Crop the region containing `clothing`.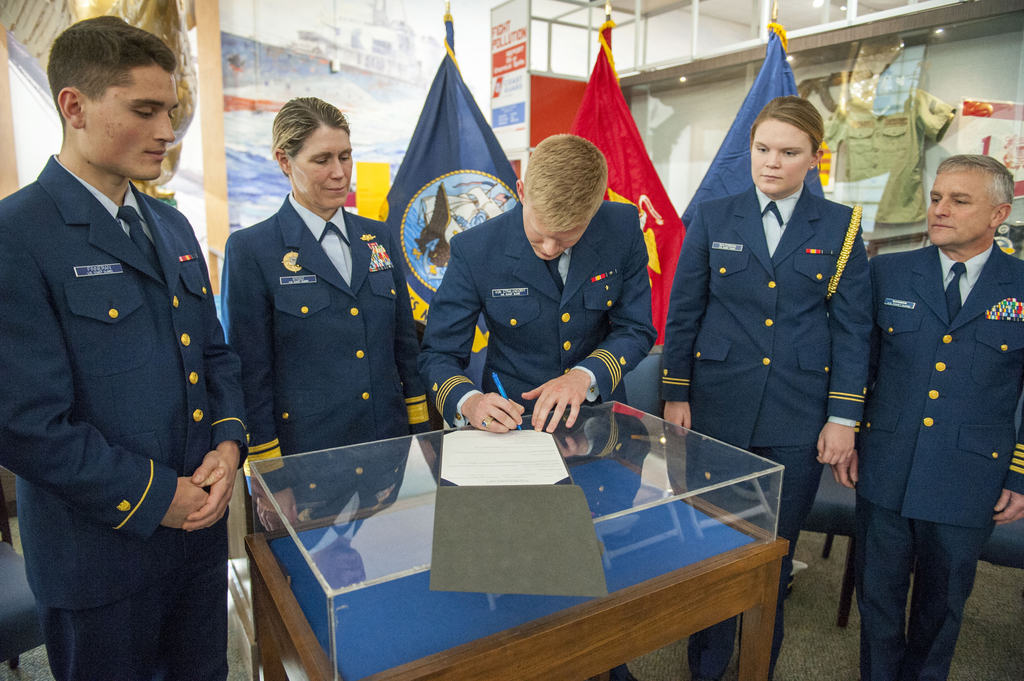
Crop region: region(408, 189, 668, 445).
